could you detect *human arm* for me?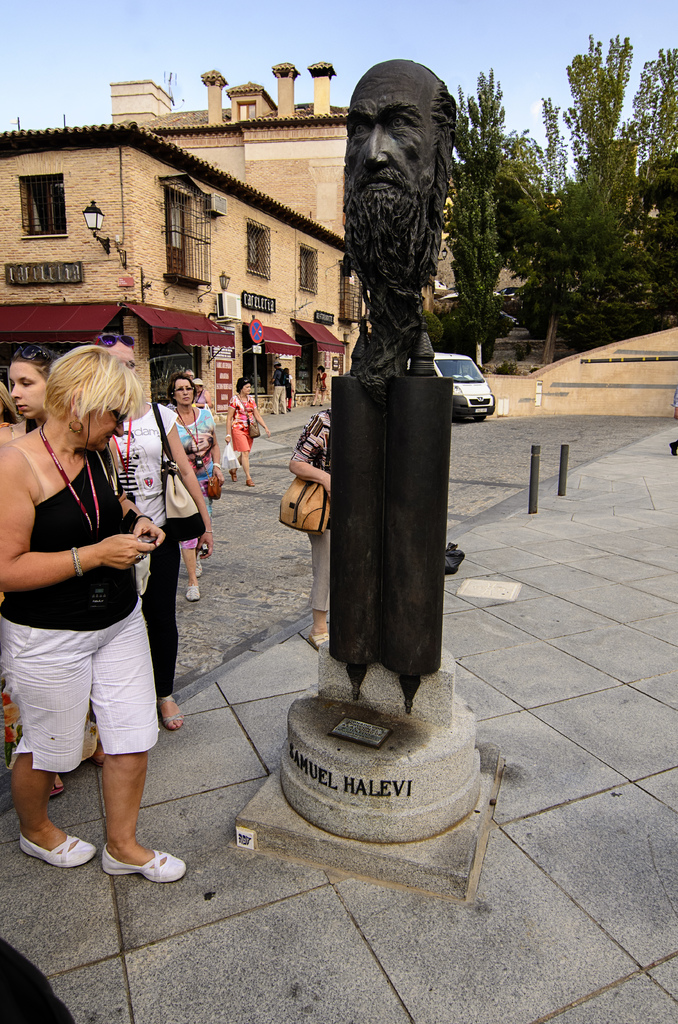
Detection result: (227,396,236,447).
